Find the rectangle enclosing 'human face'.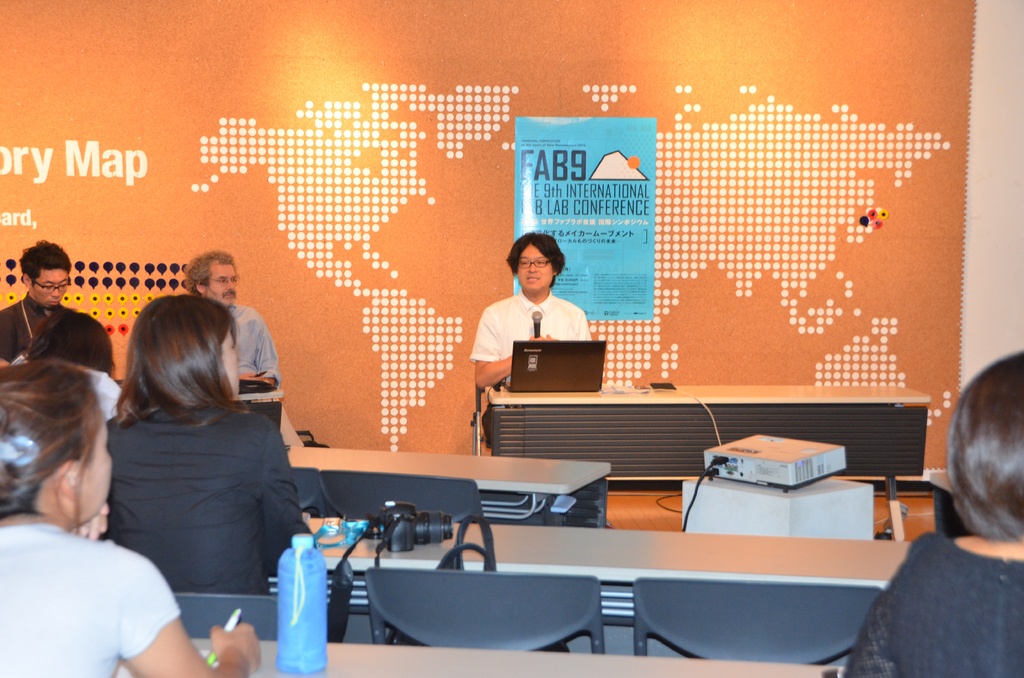
bbox=[69, 415, 111, 530].
